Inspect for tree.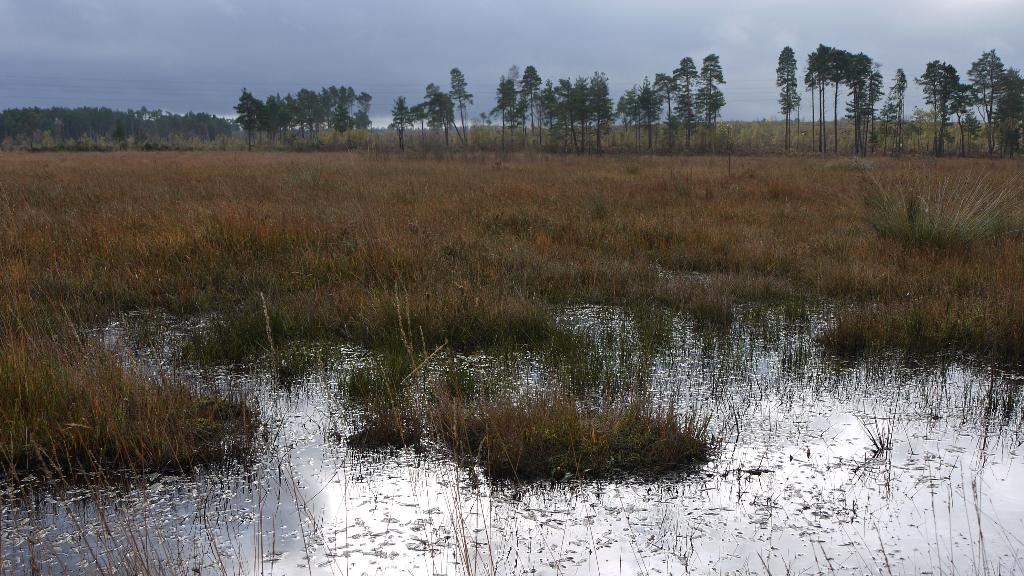
Inspection: (689, 56, 730, 144).
